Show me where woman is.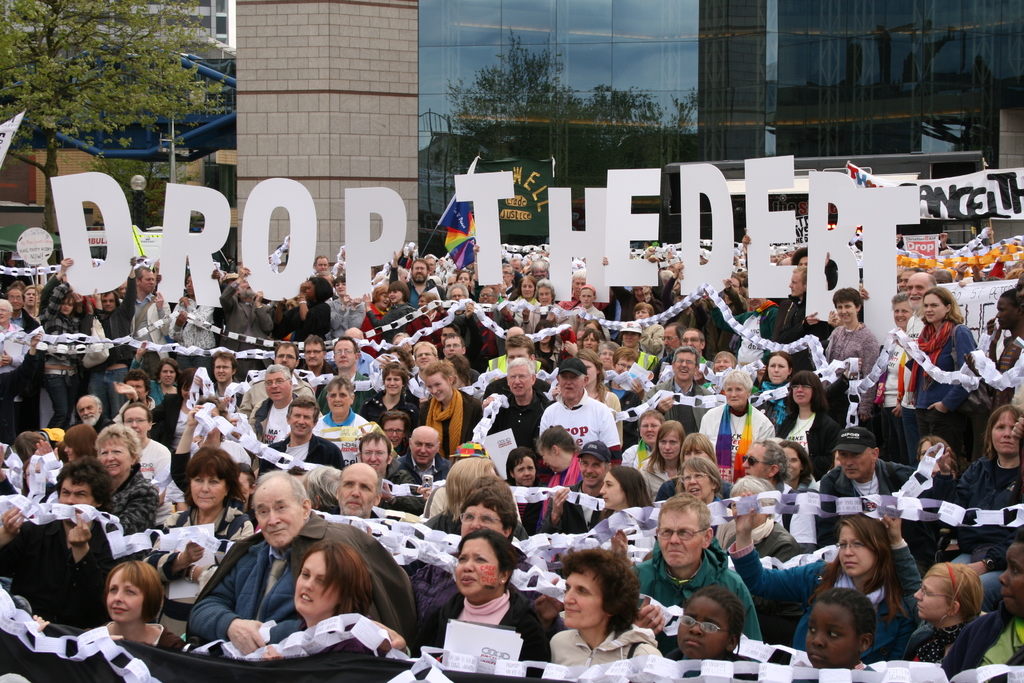
woman is at detection(526, 315, 561, 376).
